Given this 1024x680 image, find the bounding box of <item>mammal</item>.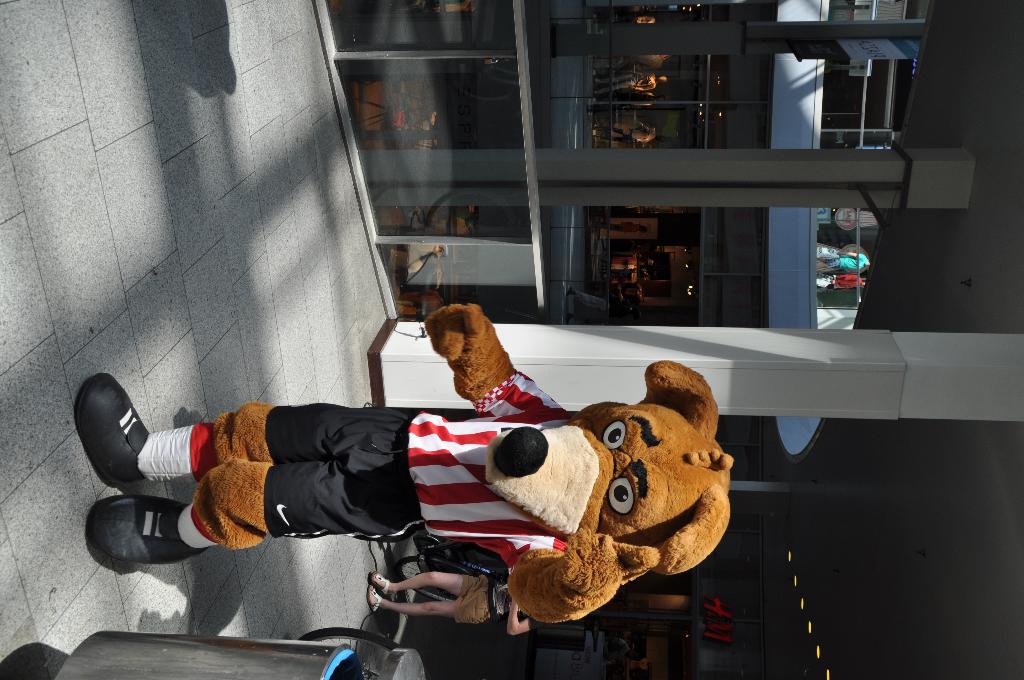
select_region(359, 571, 541, 636).
